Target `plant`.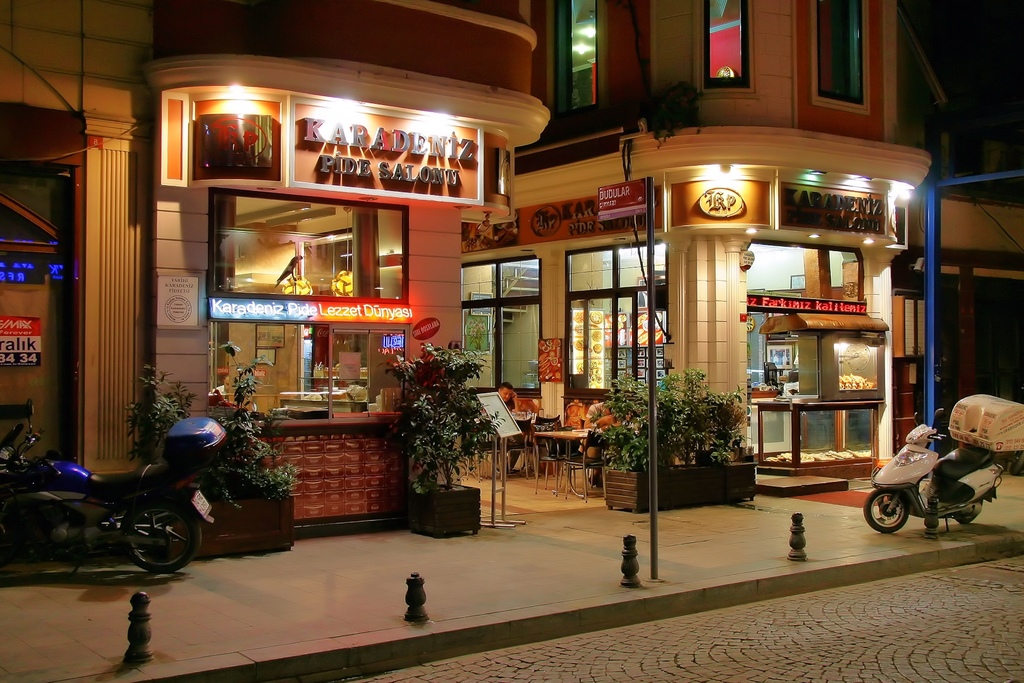
Target region: left=198, top=340, right=305, bottom=509.
